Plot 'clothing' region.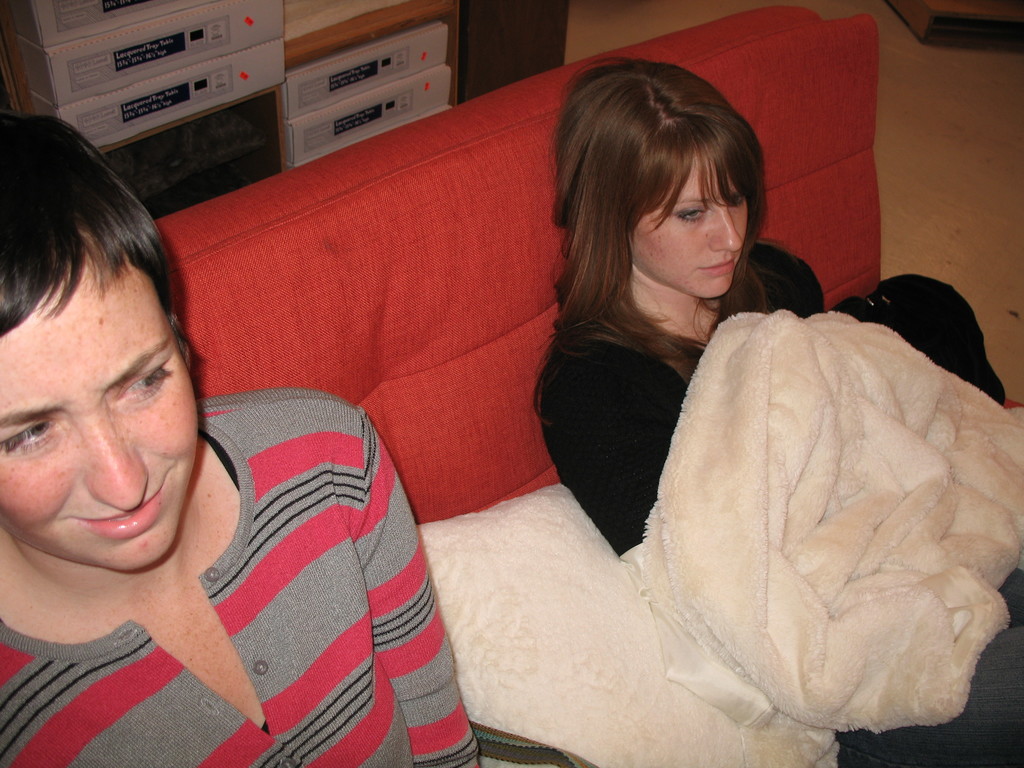
Plotted at 0/380/477/767.
